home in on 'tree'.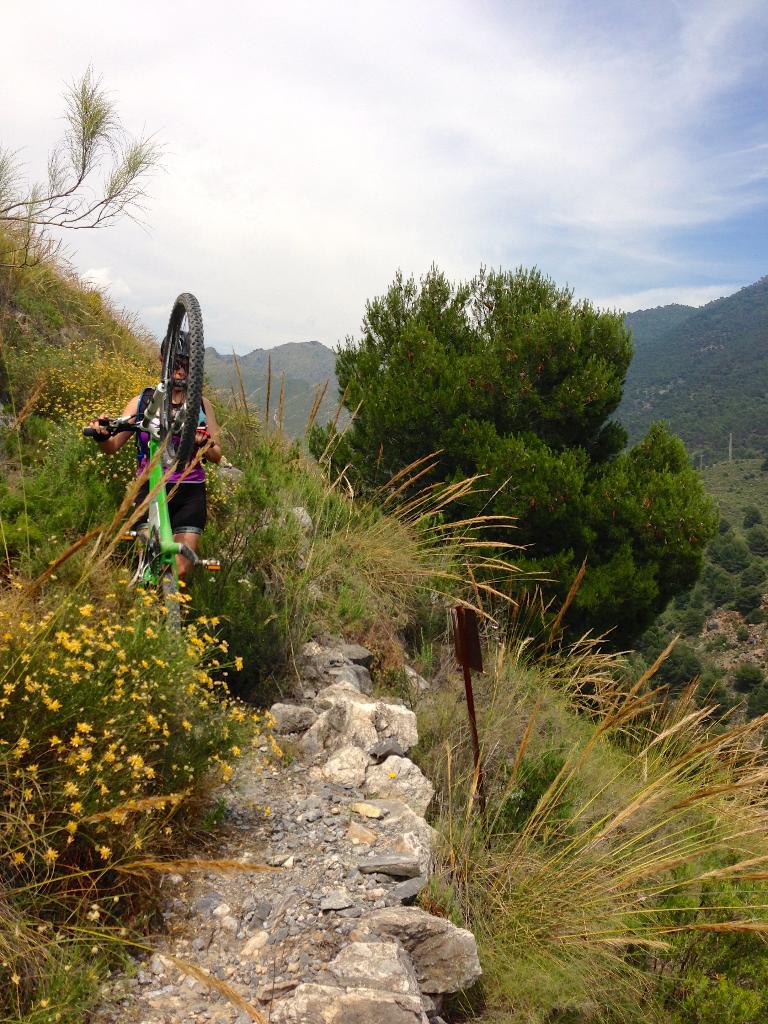
Homed in at [left=742, top=518, right=767, bottom=561].
